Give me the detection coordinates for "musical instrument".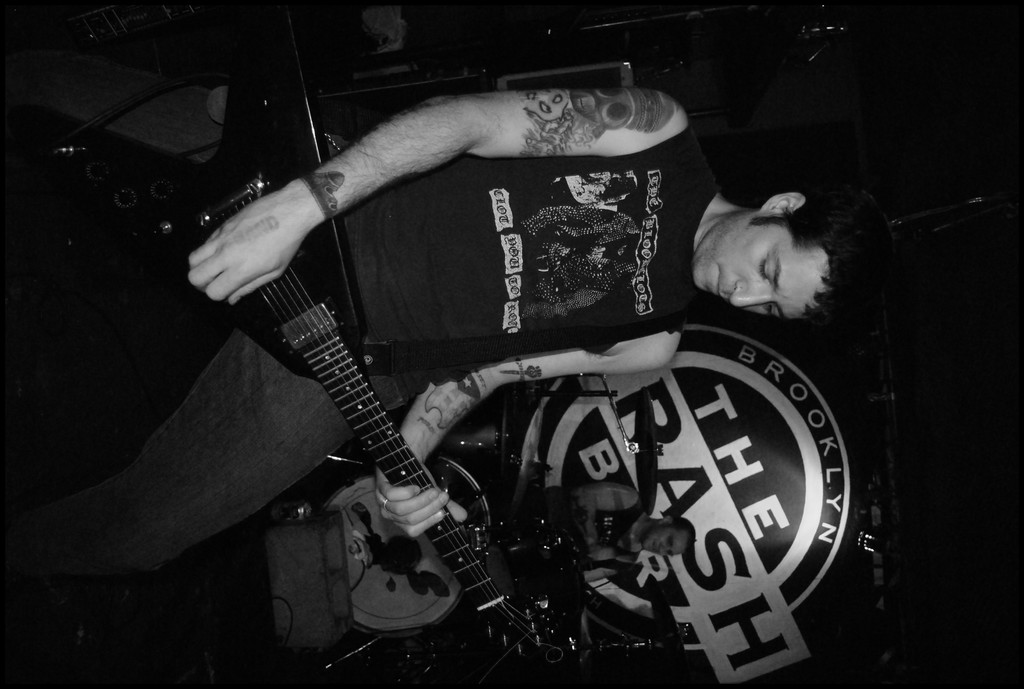
bbox(30, 0, 548, 646).
